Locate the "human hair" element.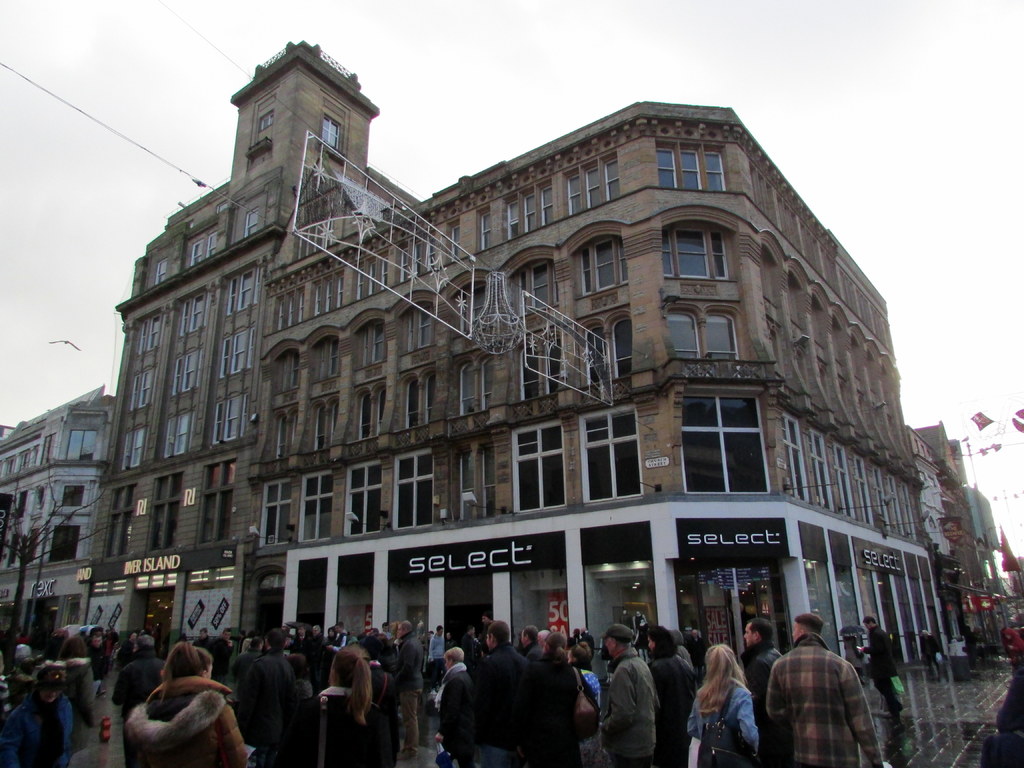
Element bbox: <region>486, 616, 511, 645</region>.
